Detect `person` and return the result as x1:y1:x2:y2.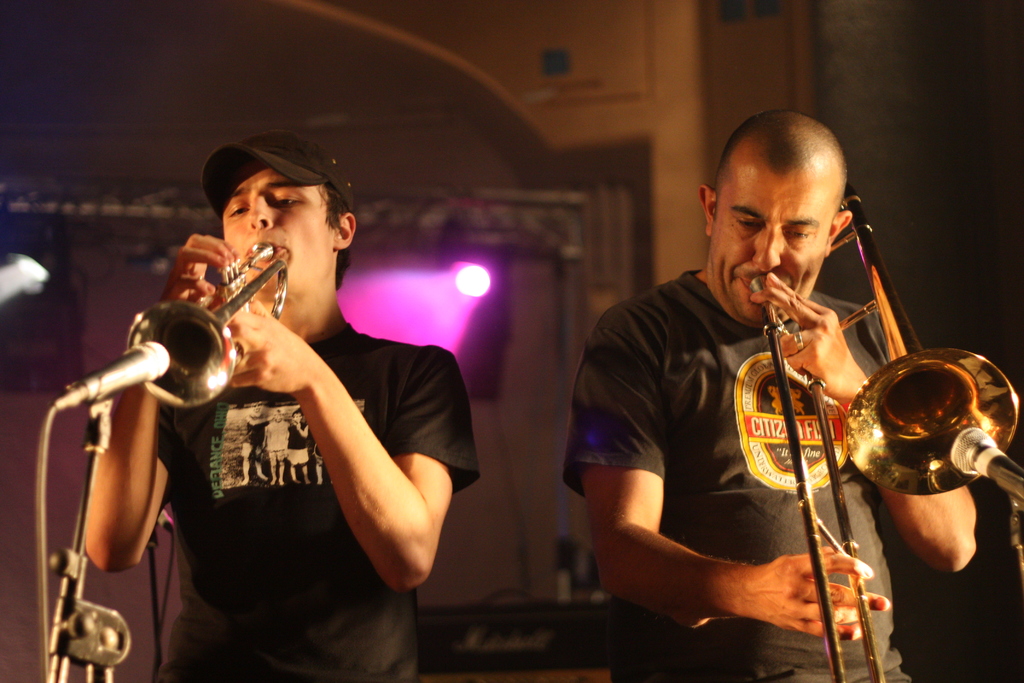
74:126:487:682.
